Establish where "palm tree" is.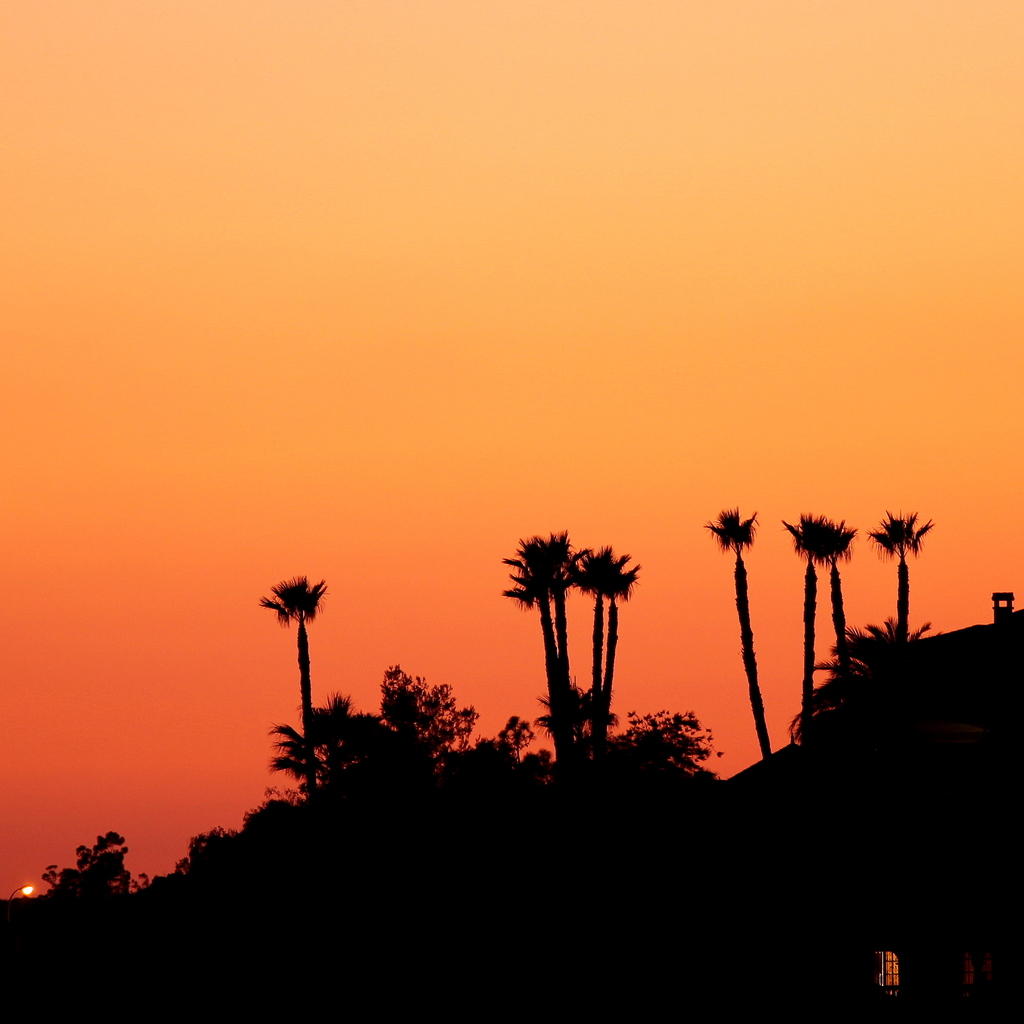
Established at bbox(251, 579, 327, 762).
